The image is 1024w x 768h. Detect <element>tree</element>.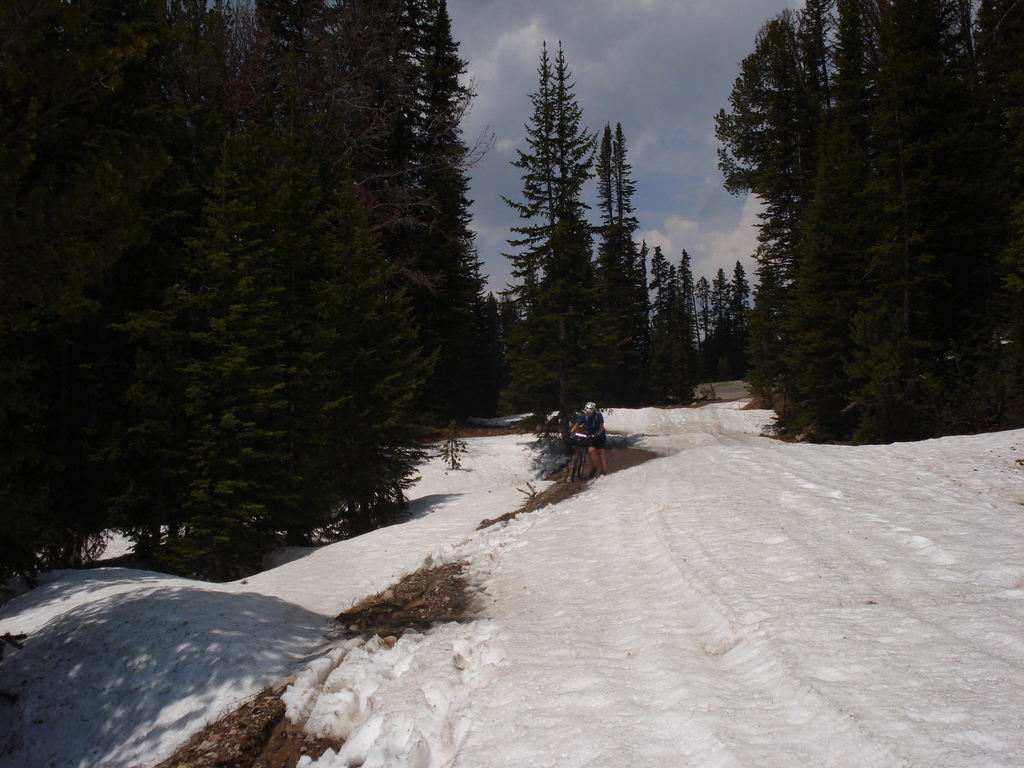
Detection: [x1=493, y1=38, x2=638, y2=430].
